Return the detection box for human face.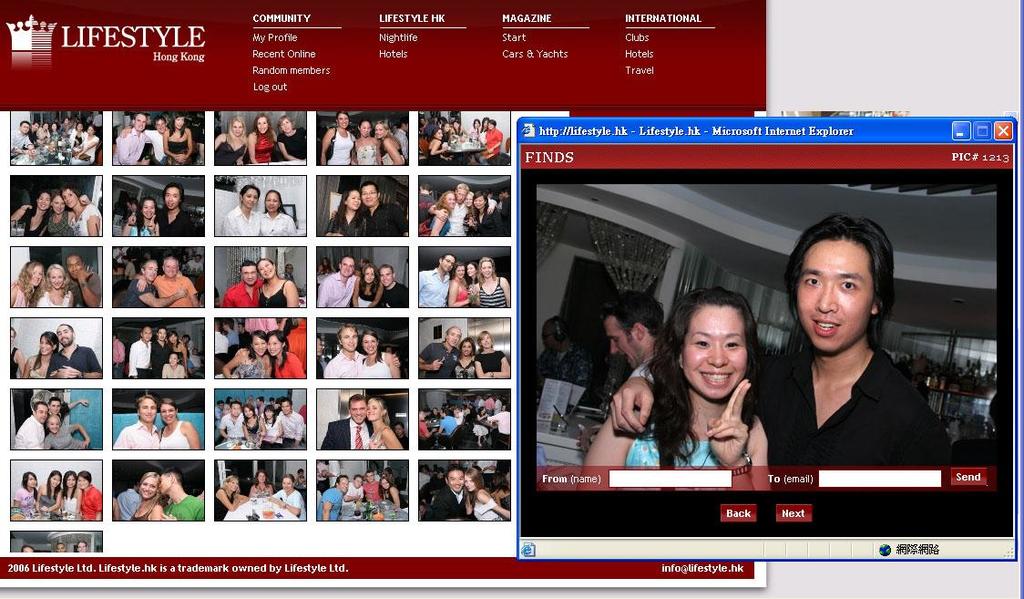
(left=364, top=398, right=376, bottom=417).
